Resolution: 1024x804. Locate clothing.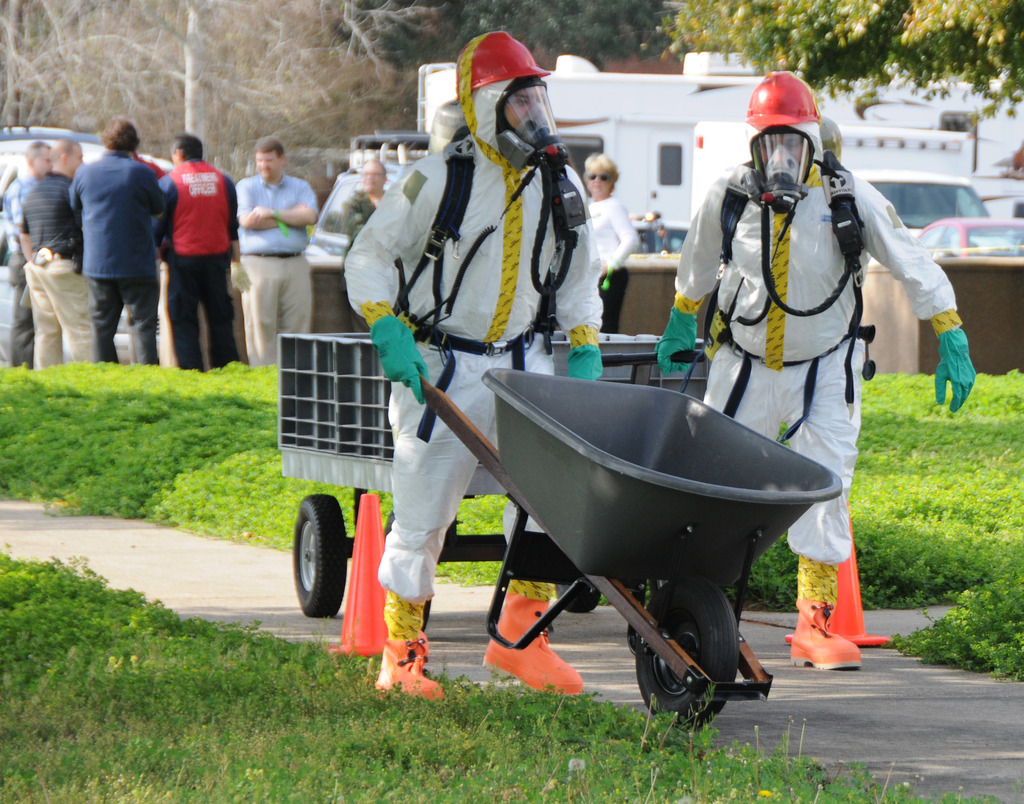
bbox=[597, 188, 636, 326].
